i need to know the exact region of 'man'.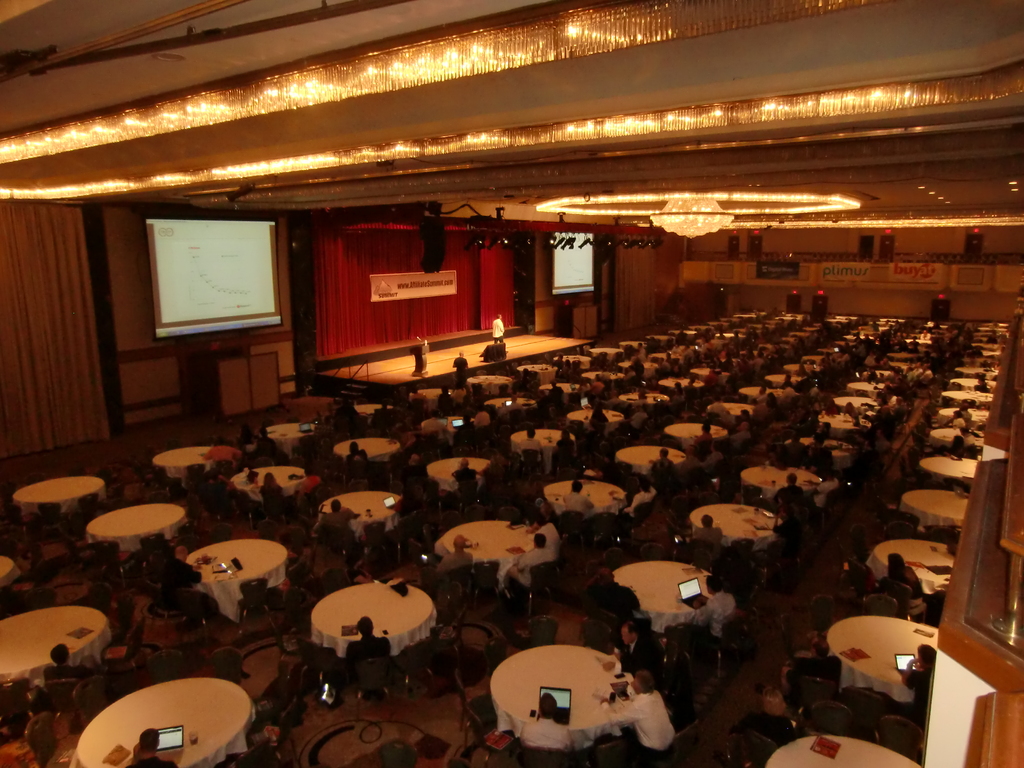
Region: {"left": 452, "top": 459, "right": 481, "bottom": 496}.
